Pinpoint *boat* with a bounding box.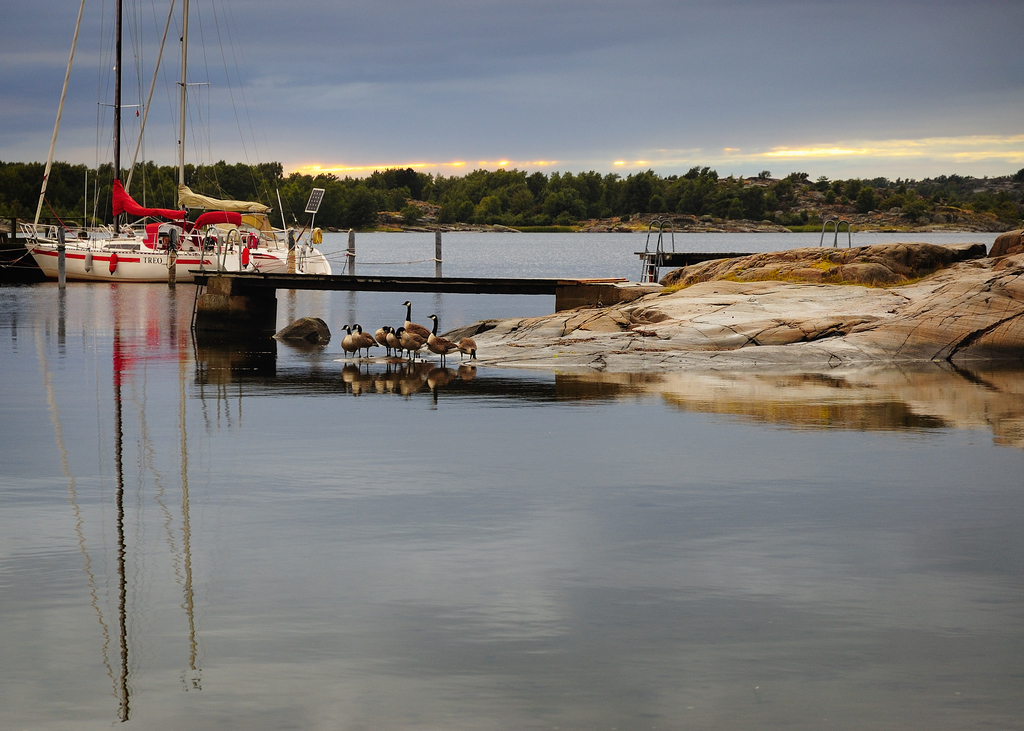
{"x1": 111, "y1": 0, "x2": 333, "y2": 284}.
